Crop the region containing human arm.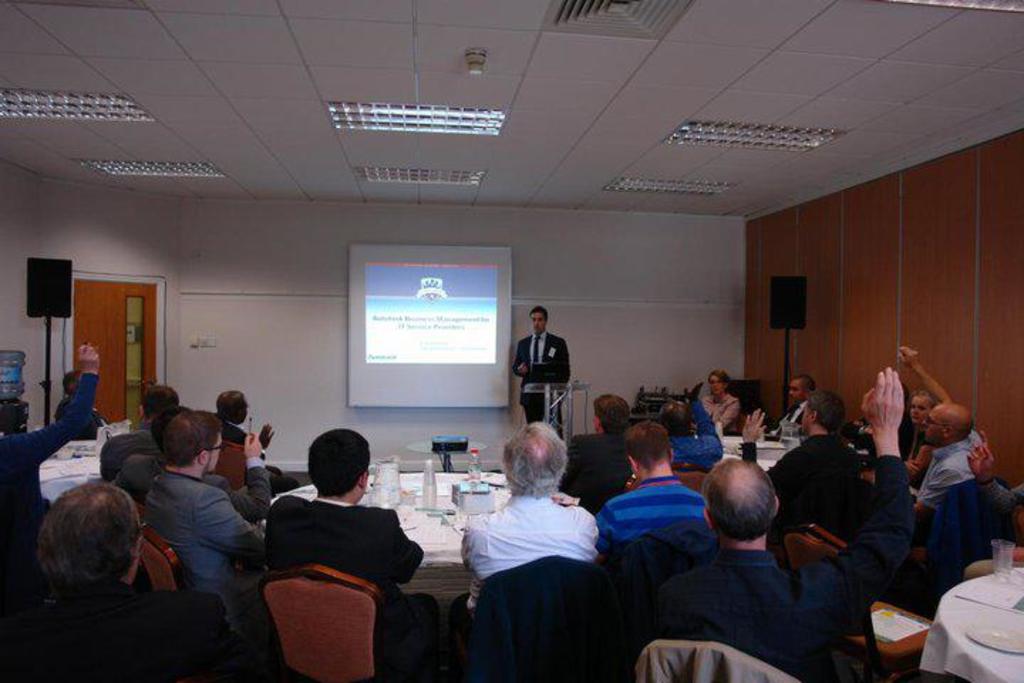
Crop region: left=964, top=428, right=1023, bottom=504.
